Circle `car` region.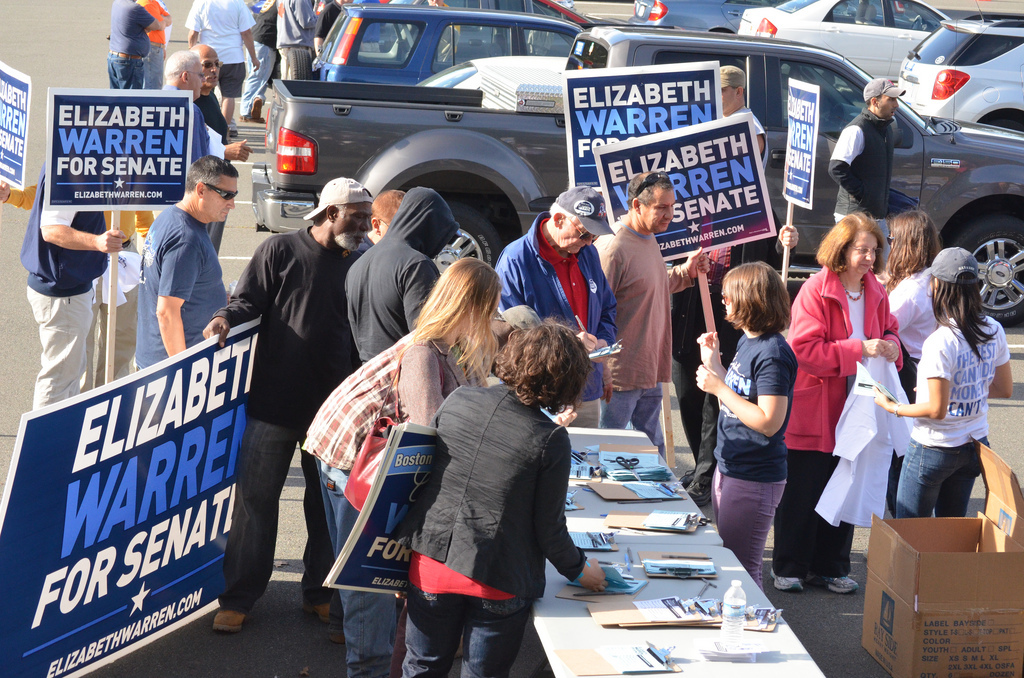
Region: rect(629, 0, 652, 24).
